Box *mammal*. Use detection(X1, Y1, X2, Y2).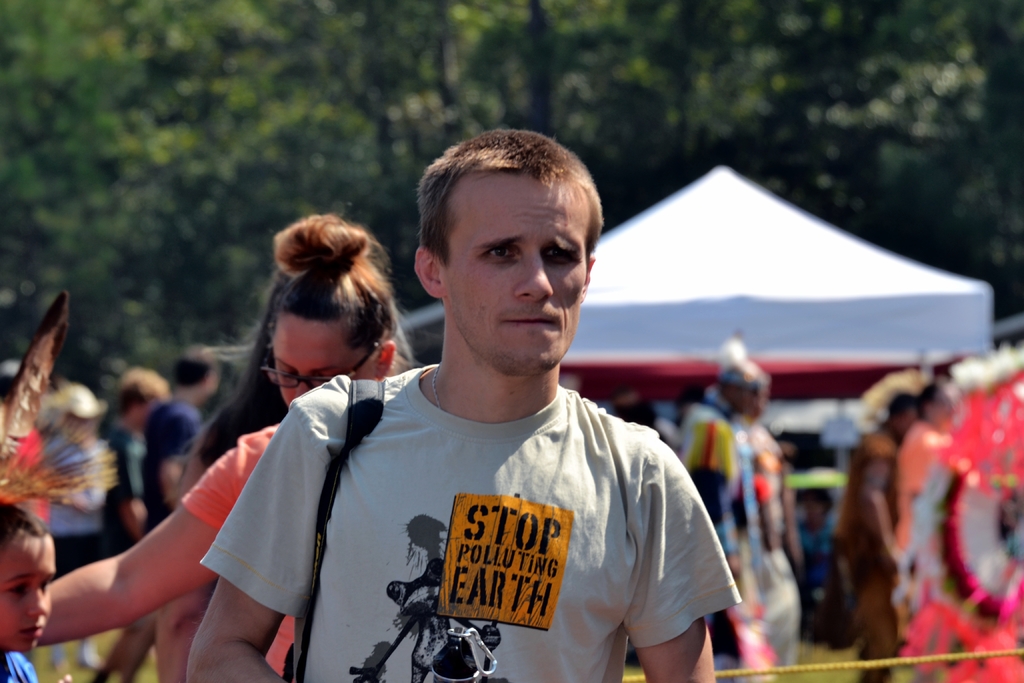
detection(844, 365, 922, 675).
